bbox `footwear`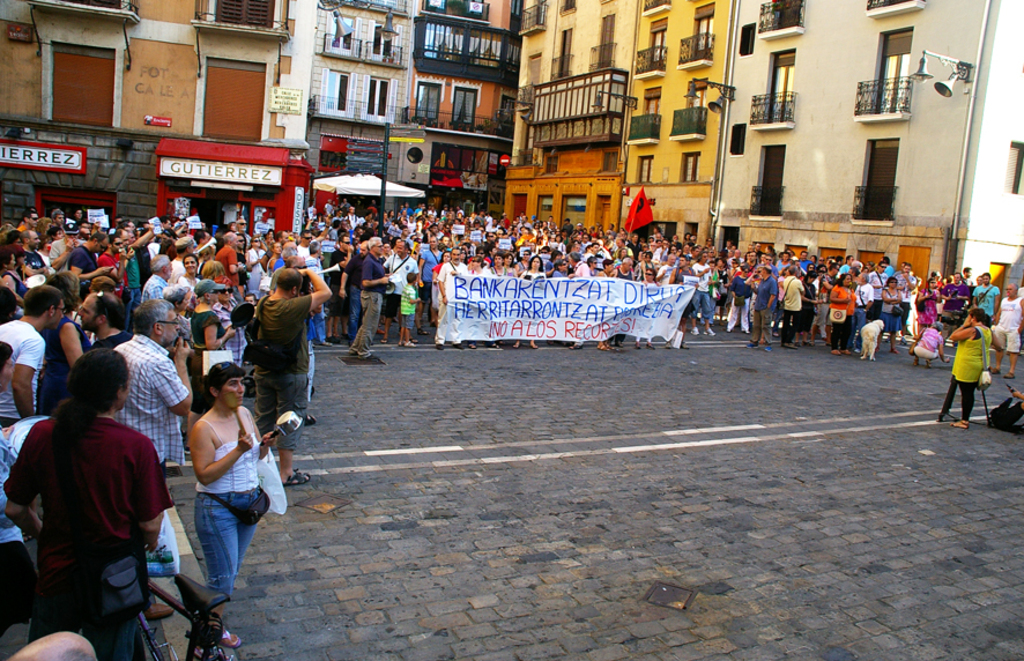
727 328 735 333
